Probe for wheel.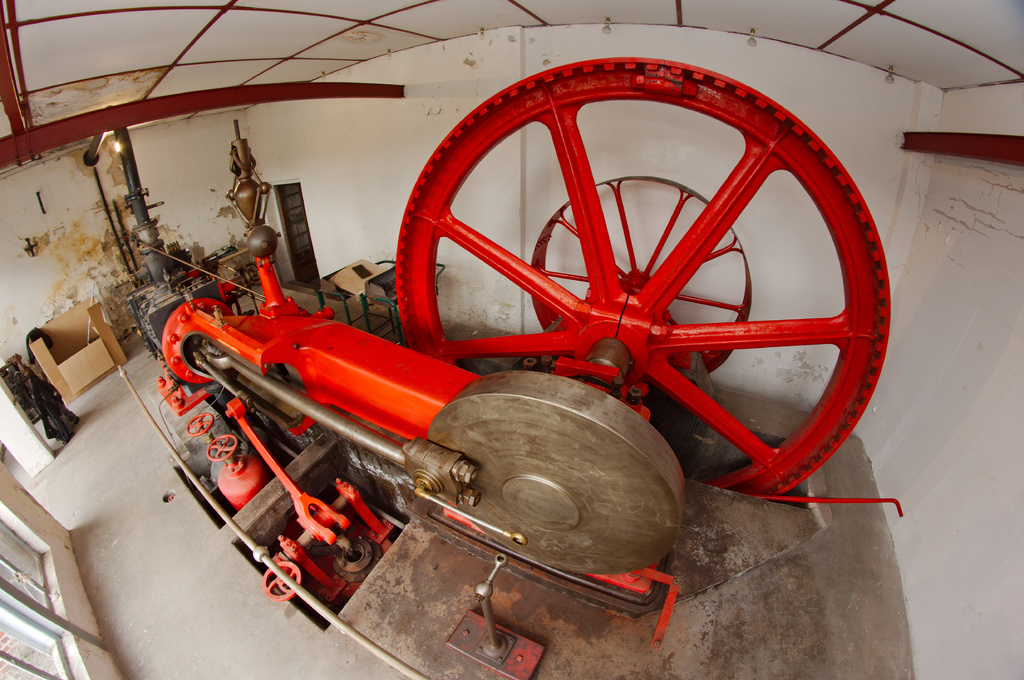
Probe result: pyautogui.locateOnScreen(399, 94, 865, 504).
